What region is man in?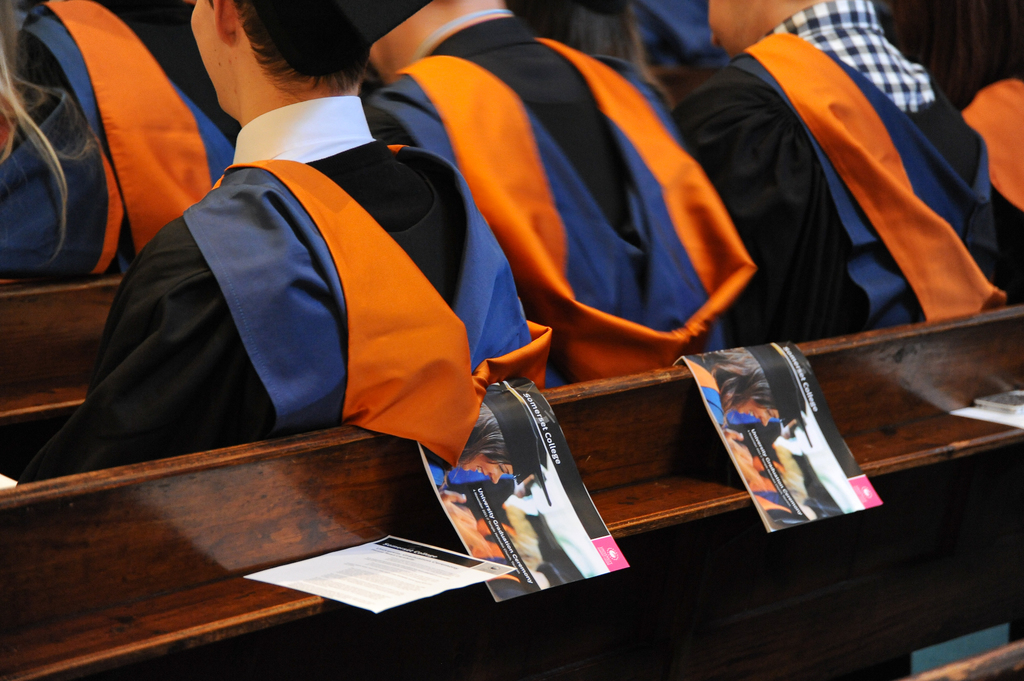
x1=364 y1=0 x2=761 y2=387.
